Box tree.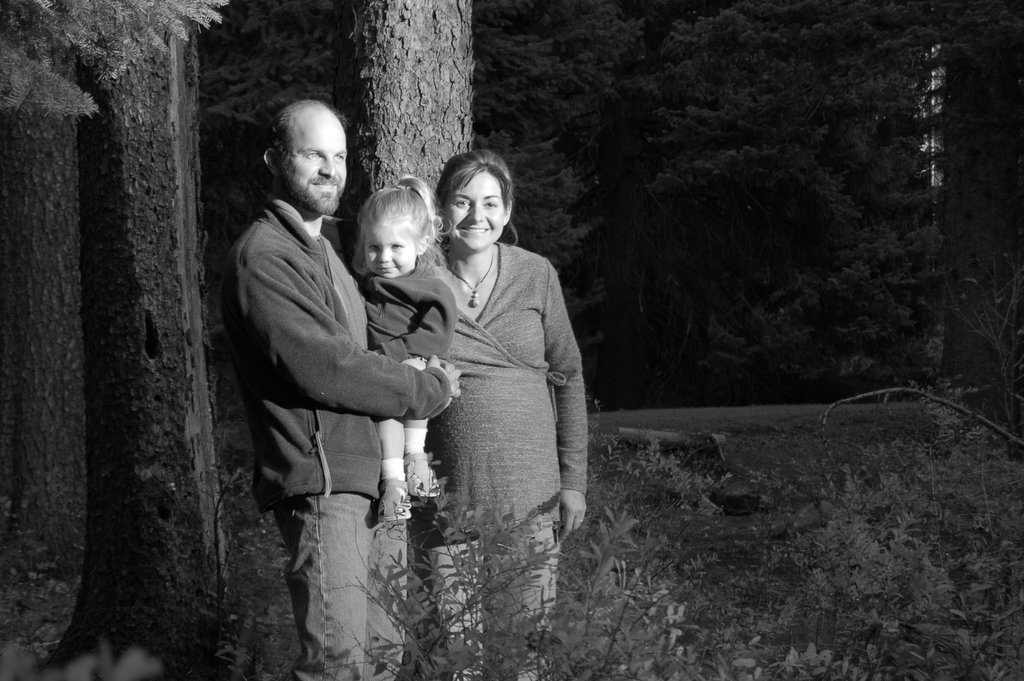
bbox=(347, 2, 476, 200).
